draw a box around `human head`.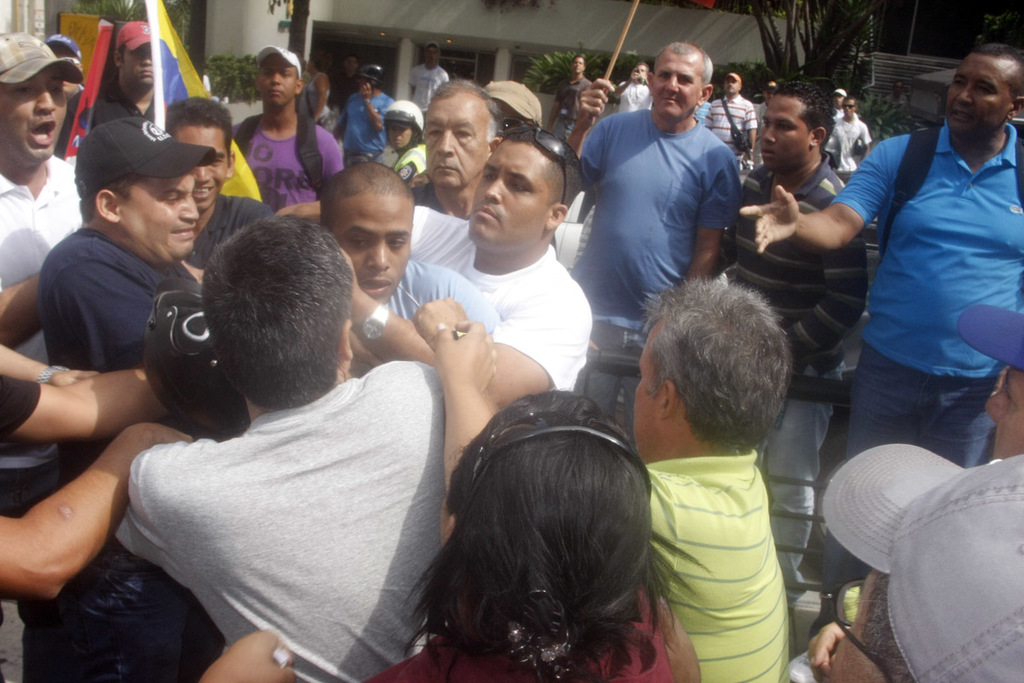
[left=422, top=79, right=497, bottom=193].
